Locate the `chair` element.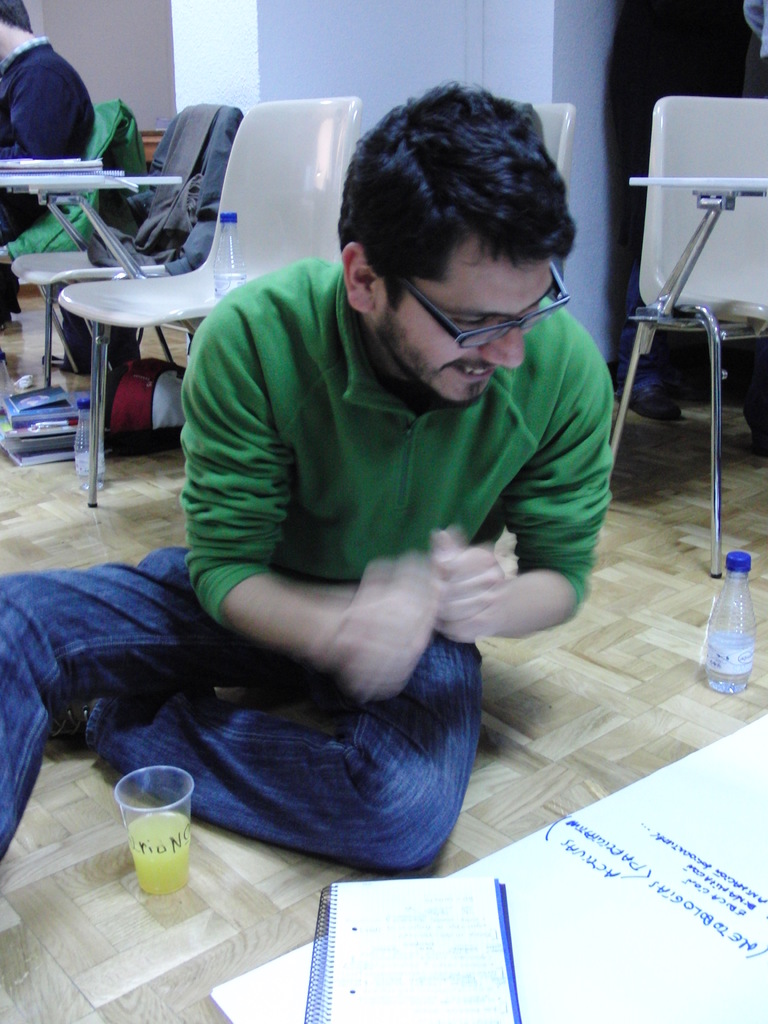
Element bbox: [x1=0, y1=90, x2=133, y2=376].
